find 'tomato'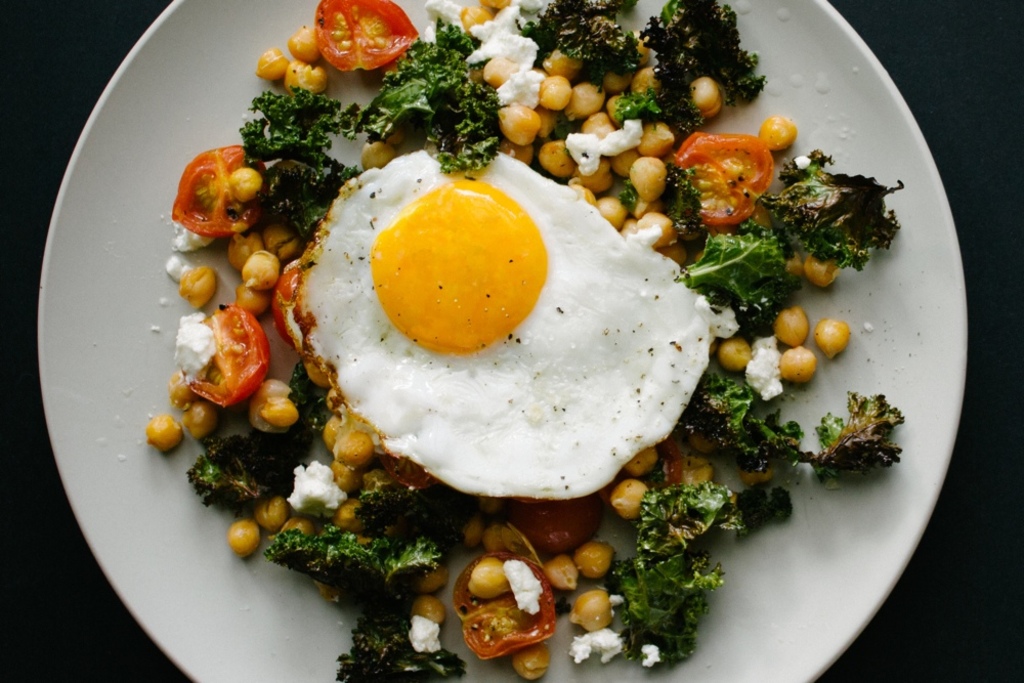
Rect(669, 123, 783, 226)
